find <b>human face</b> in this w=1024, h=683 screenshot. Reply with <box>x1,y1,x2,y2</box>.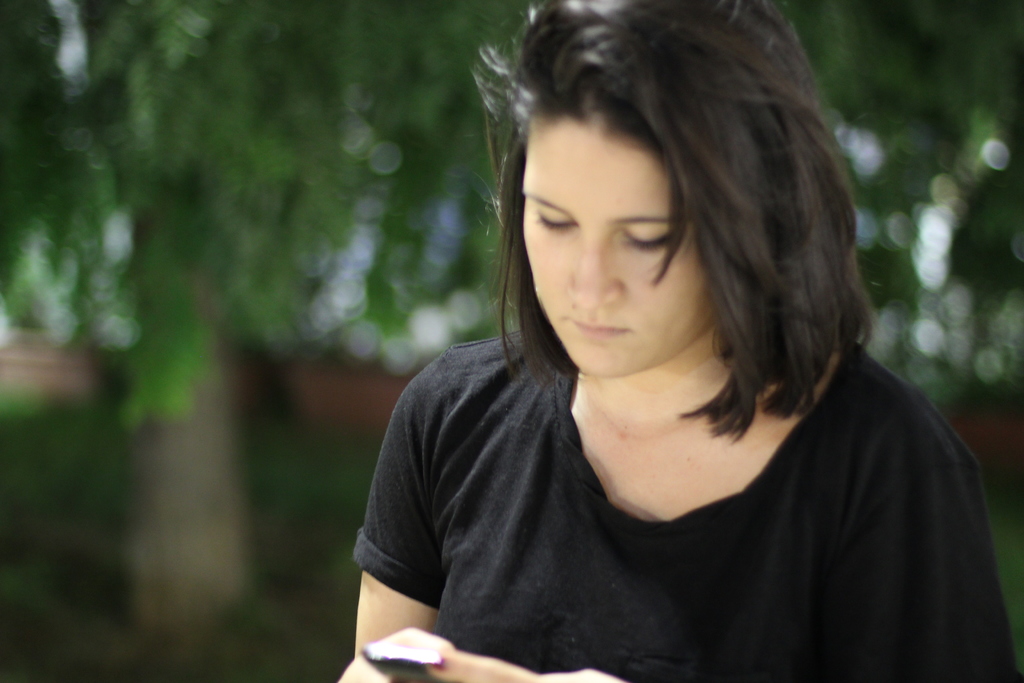
<box>521,104,716,370</box>.
